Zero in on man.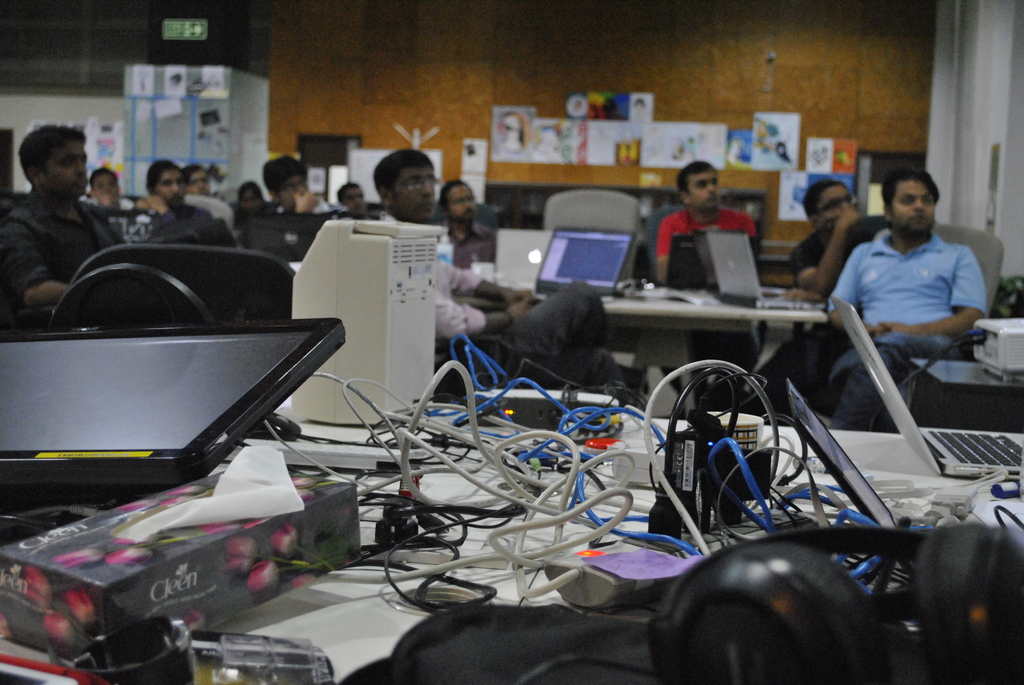
Zeroed in: left=657, top=161, right=768, bottom=411.
